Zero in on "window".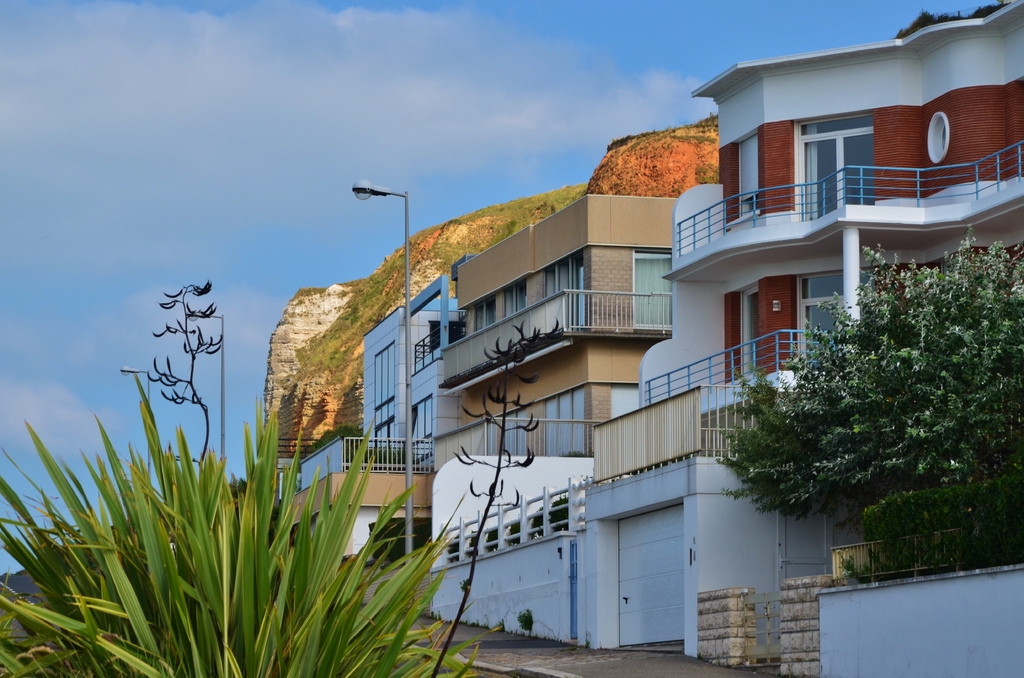
Zeroed in: [x1=793, y1=116, x2=874, y2=223].
